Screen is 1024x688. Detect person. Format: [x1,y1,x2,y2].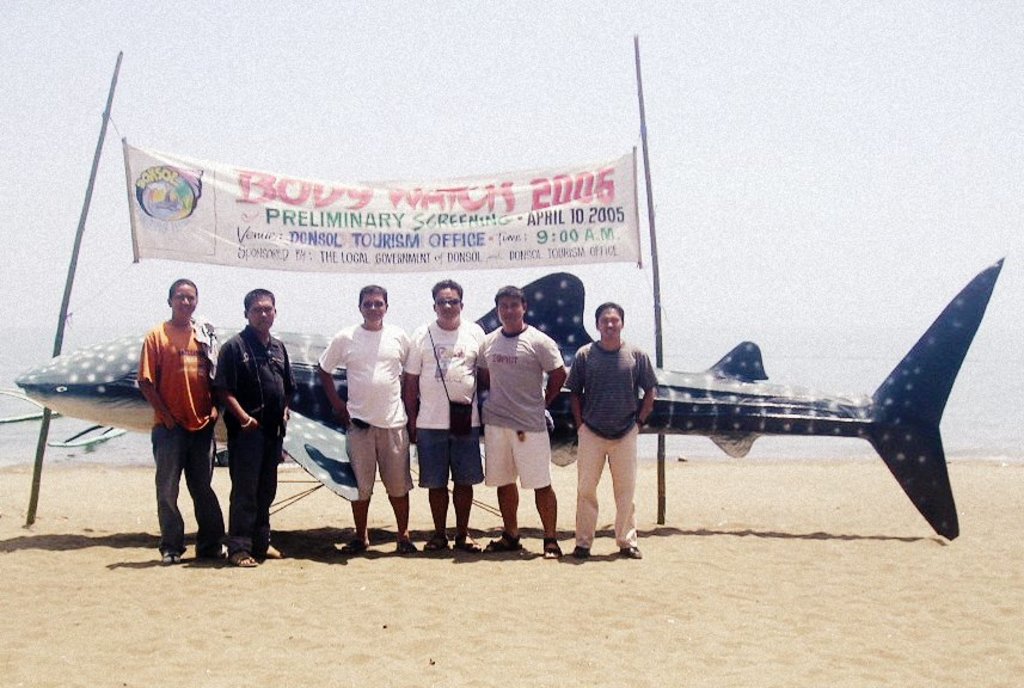
[470,280,569,560].
